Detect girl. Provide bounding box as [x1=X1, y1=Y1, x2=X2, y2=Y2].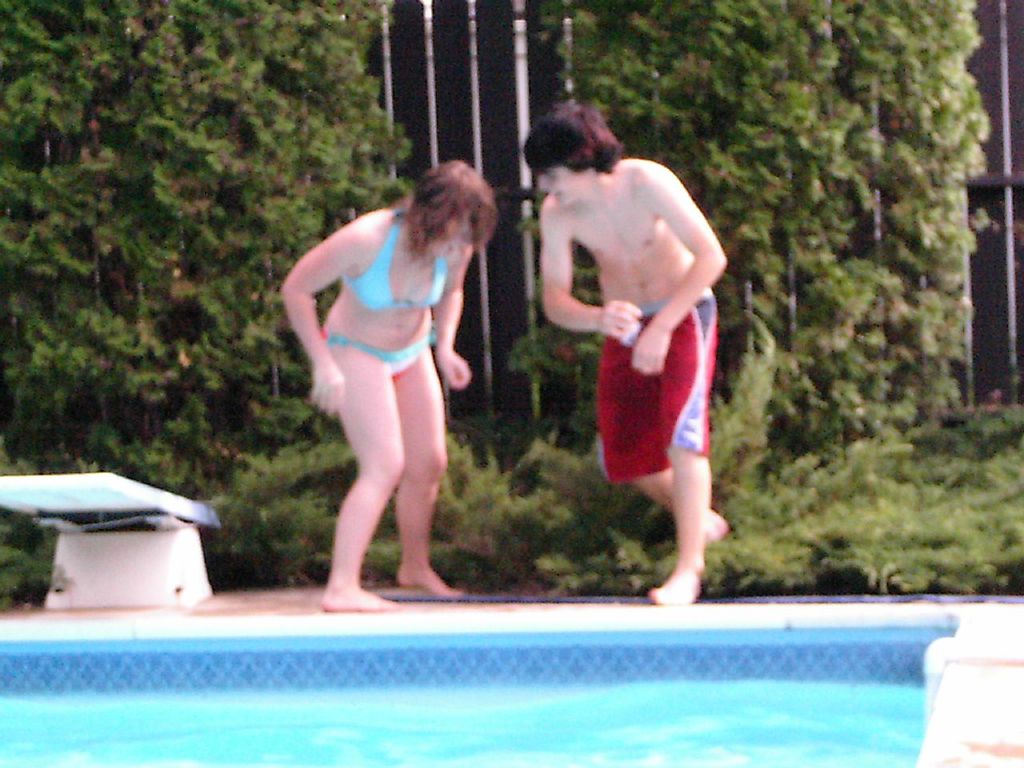
[x1=295, y1=146, x2=478, y2=626].
